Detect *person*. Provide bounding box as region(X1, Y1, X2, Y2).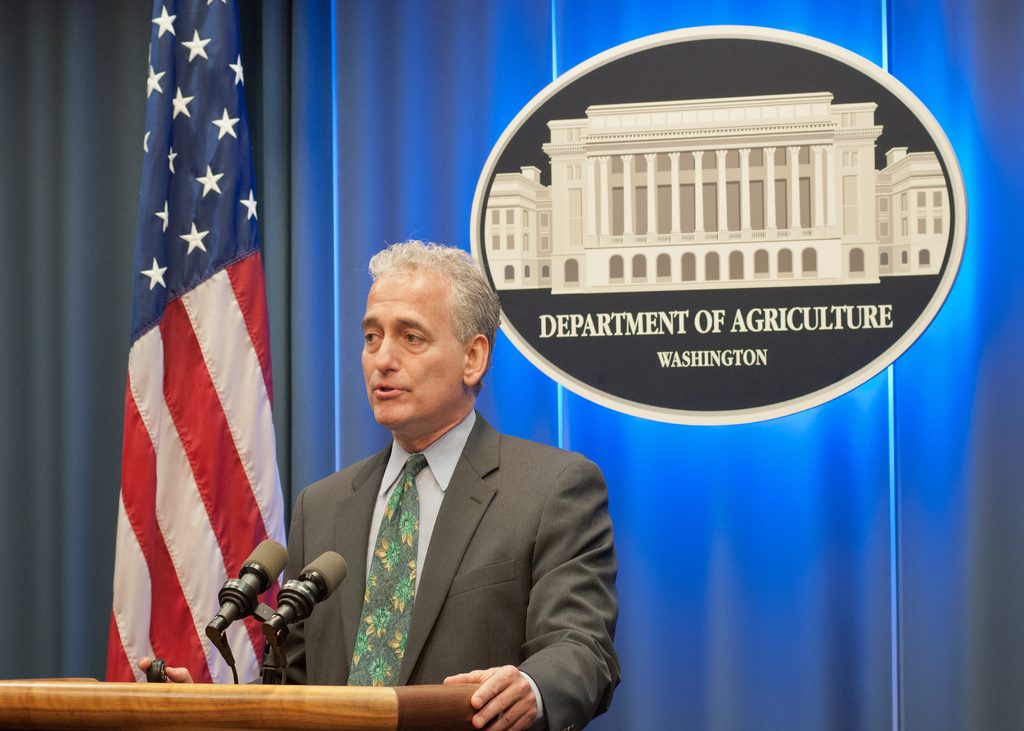
region(134, 242, 630, 730).
